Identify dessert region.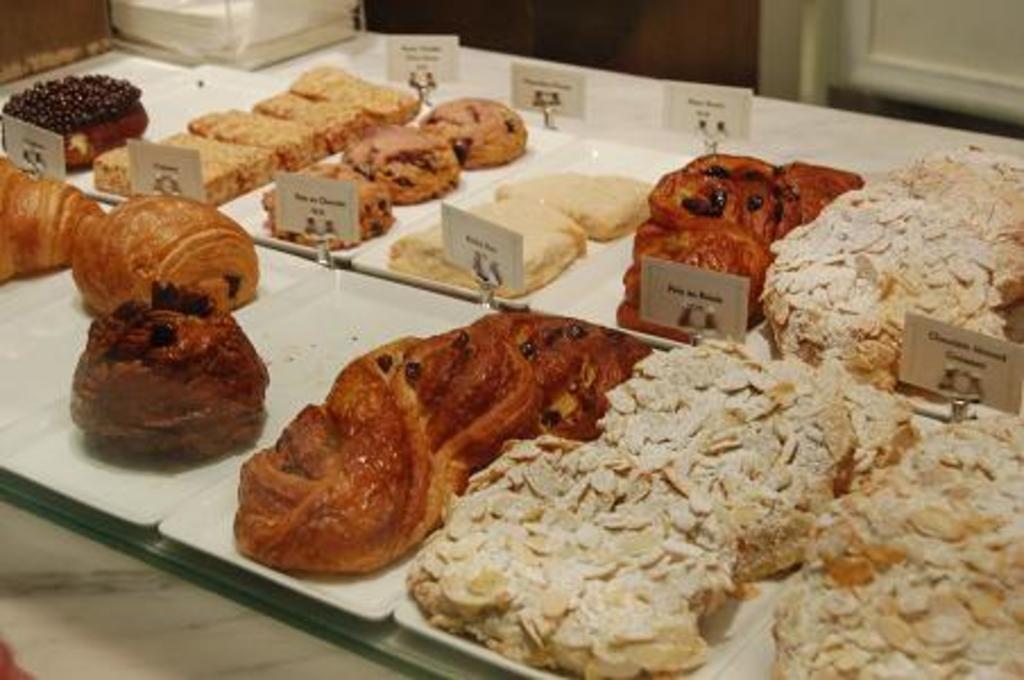
Region: 628,150,854,338.
